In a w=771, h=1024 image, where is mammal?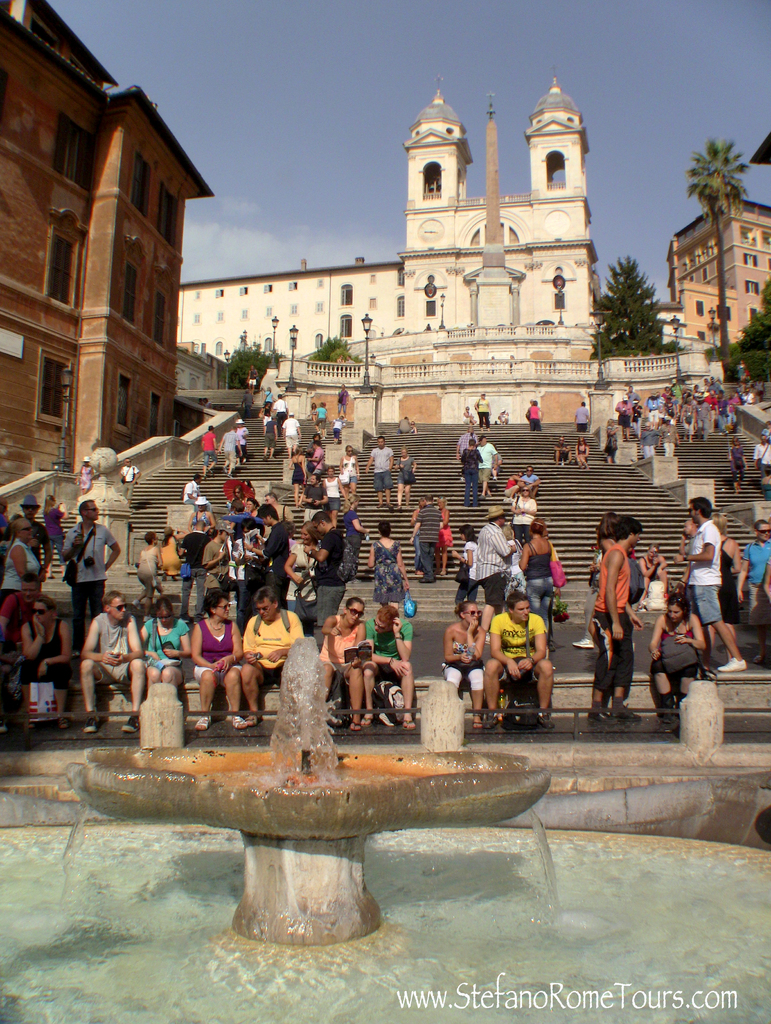
l=261, t=383, r=271, b=413.
